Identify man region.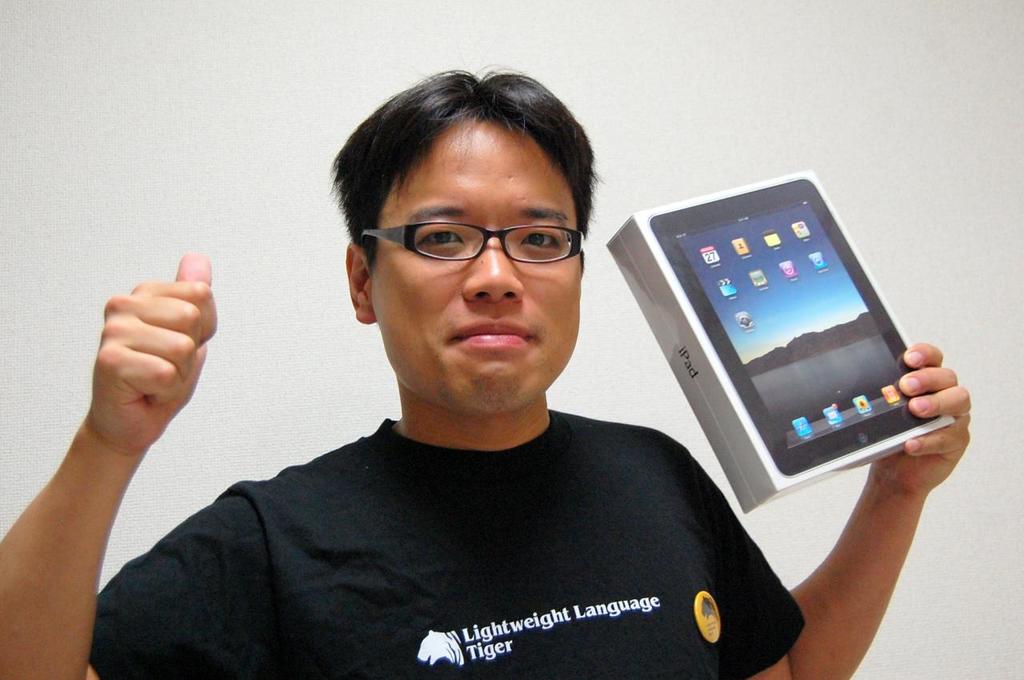
Region: x1=2 y1=100 x2=887 y2=653.
